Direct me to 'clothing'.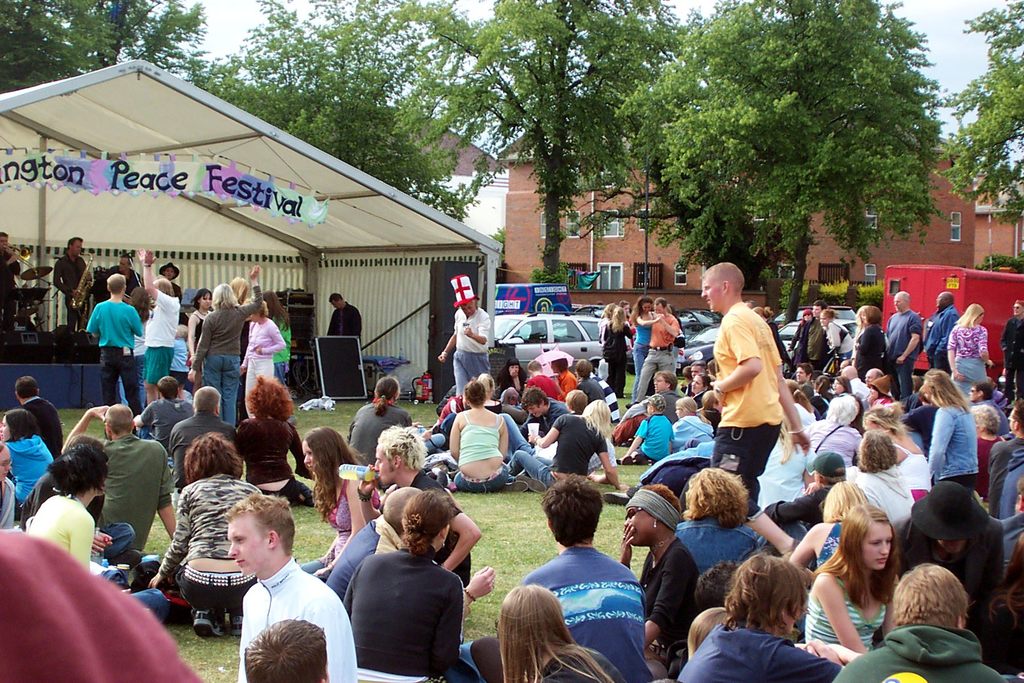
Direction: detection(884, 311, 922, 399).
